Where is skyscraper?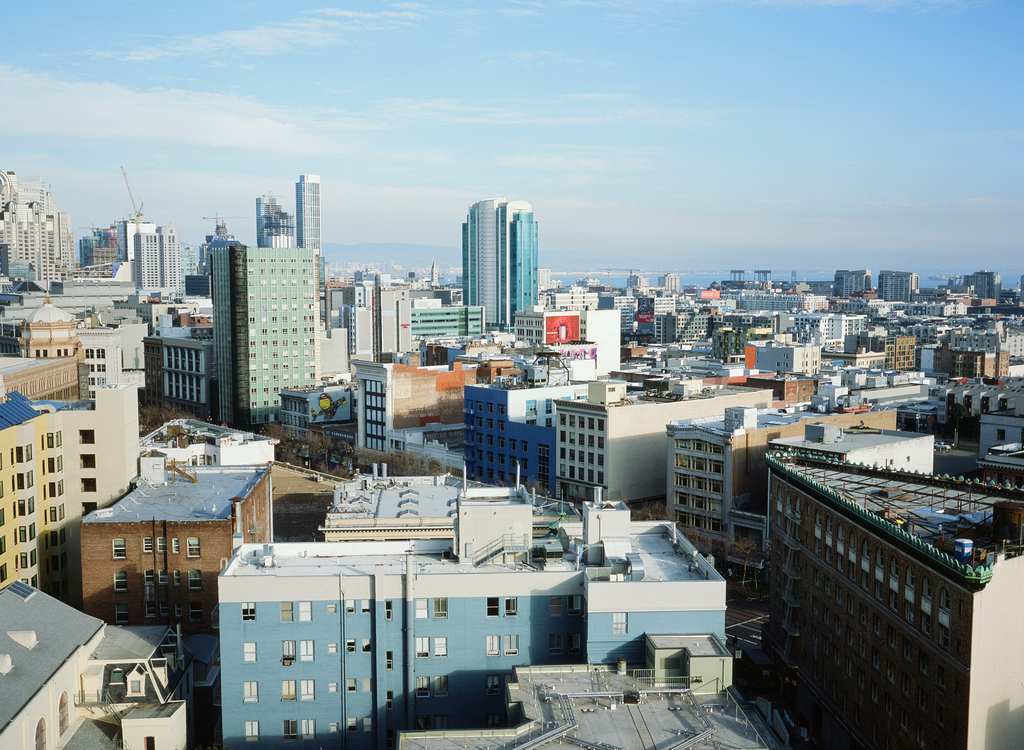
l=462, t=196, r=540, b=328.
